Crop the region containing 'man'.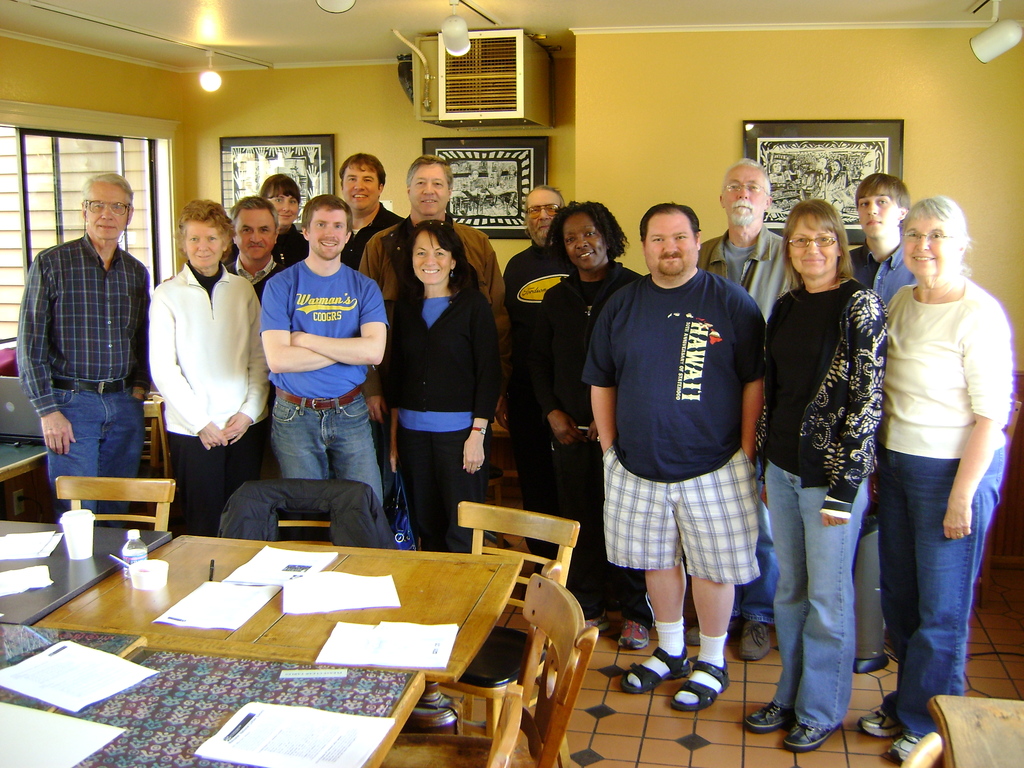
Crop region: locate(221, 193, 289, 298).
